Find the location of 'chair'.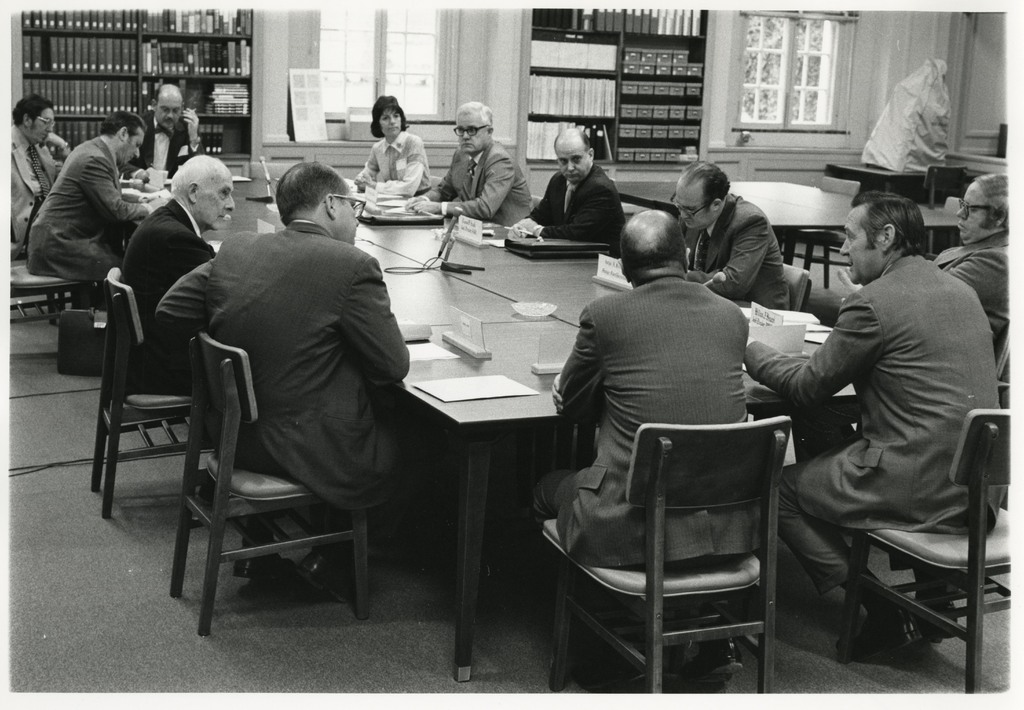
Location: 786 175 860 289.
